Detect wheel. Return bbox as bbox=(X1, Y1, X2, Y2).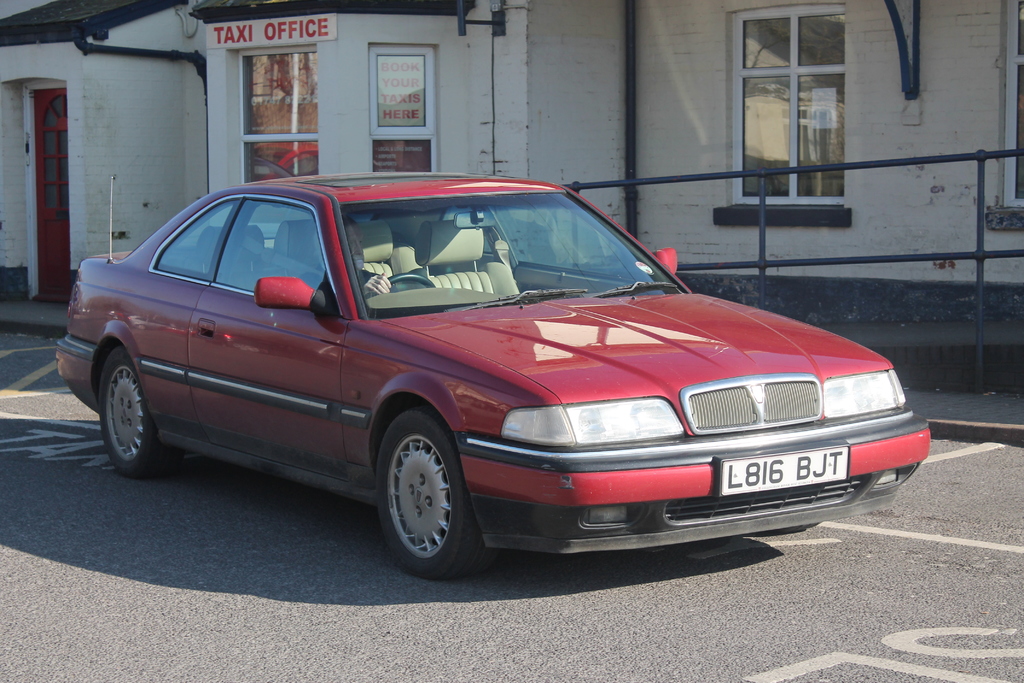
bbox=(374, 424, 469, 567).
